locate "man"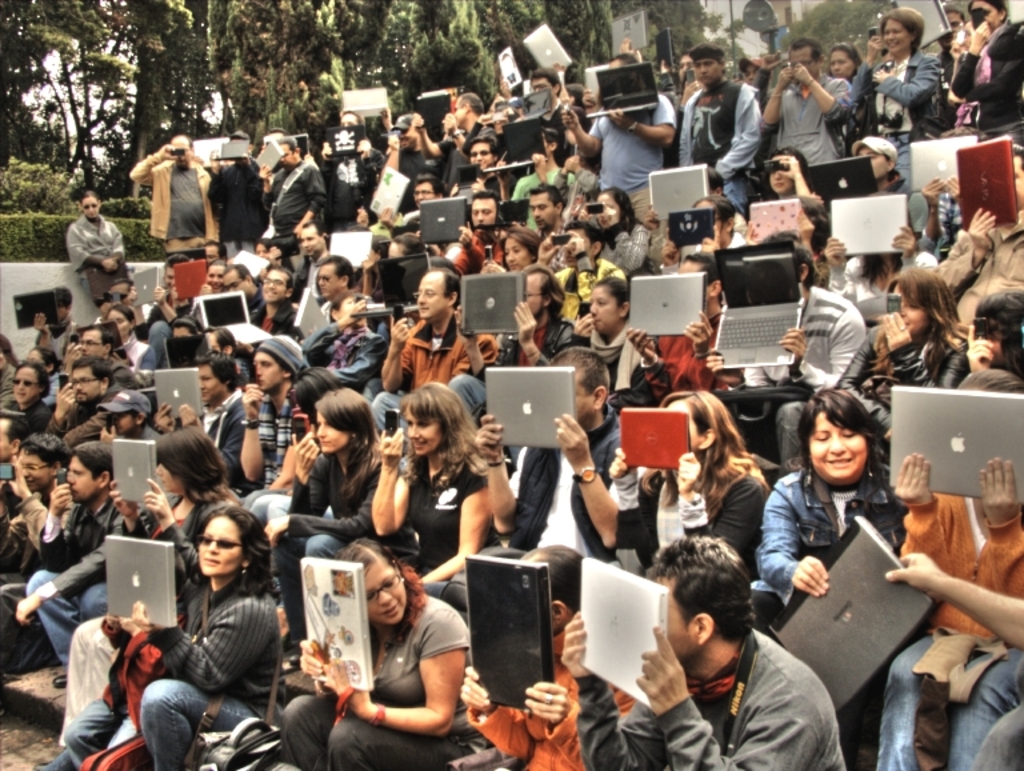
[x1=472, y1=345, x2=647, y2=552]
